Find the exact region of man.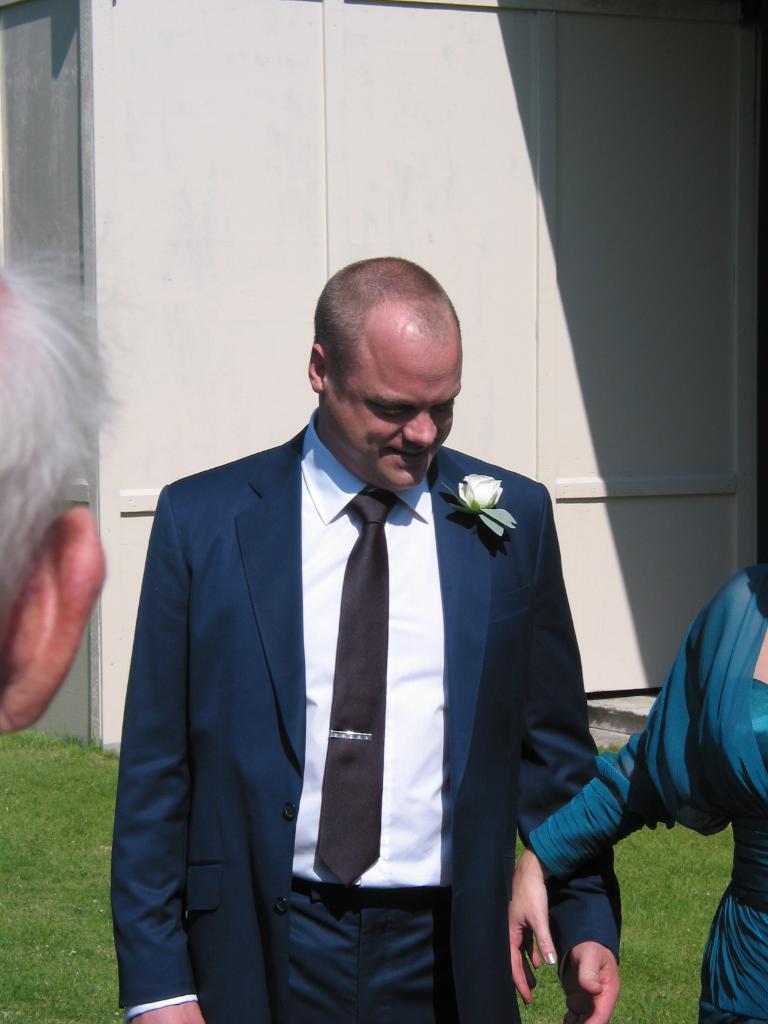
Exact region: BBox(106, 259, 610, 1010).
